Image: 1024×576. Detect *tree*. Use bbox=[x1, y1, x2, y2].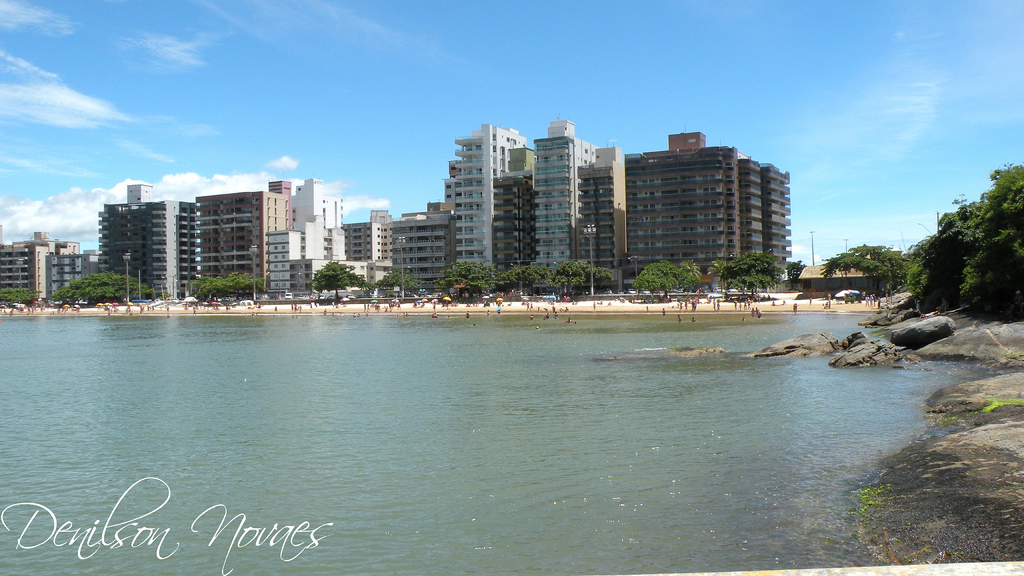
bbox=[312, 260, 372, 302].
